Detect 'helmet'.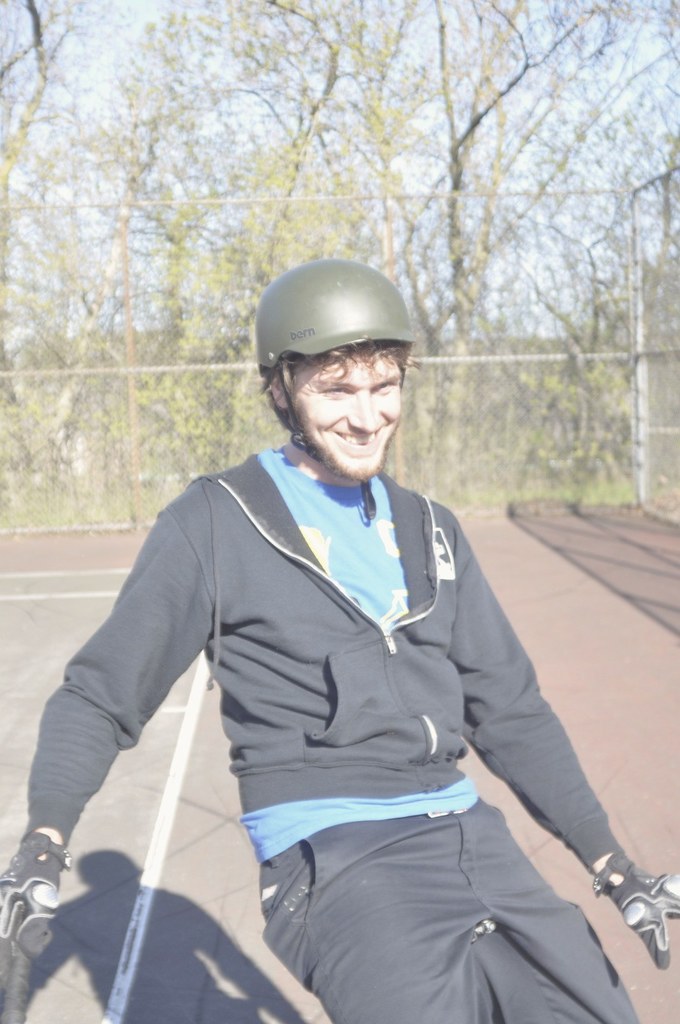
Detected at rect(252, 255, 425, 464).
